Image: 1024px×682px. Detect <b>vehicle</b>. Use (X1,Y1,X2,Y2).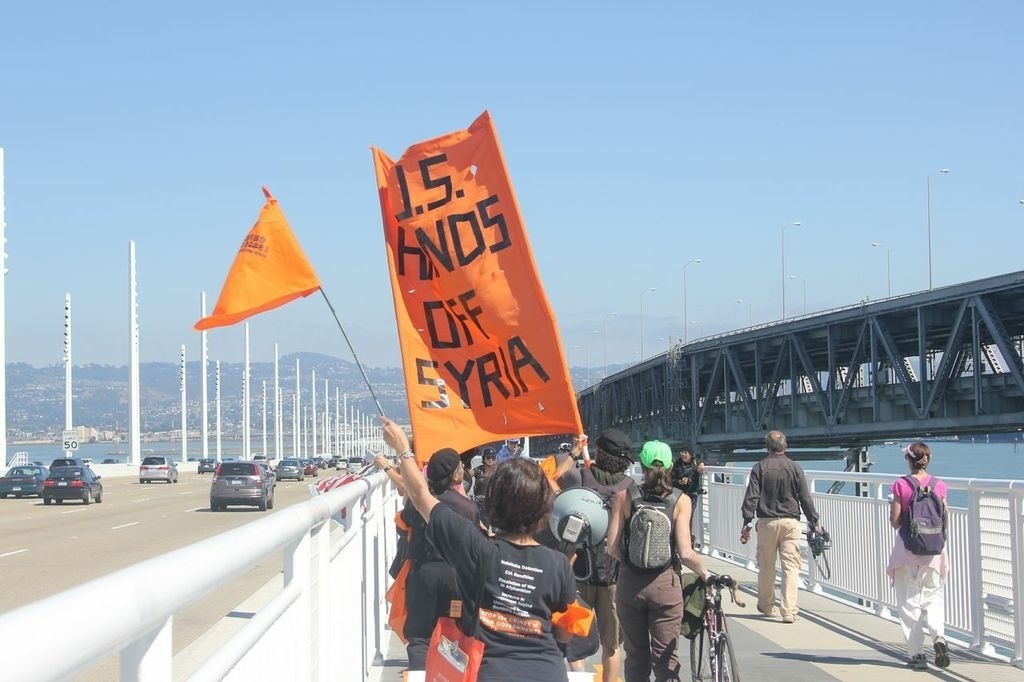
(690,572,748,681).
